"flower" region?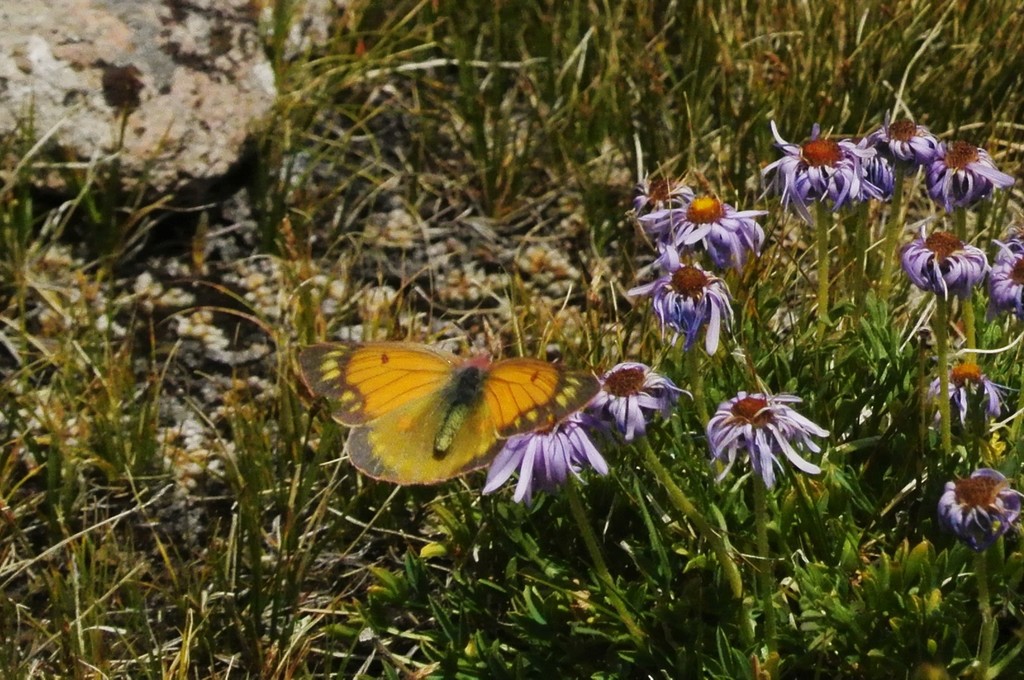
region(703, 387, 829, 494)
